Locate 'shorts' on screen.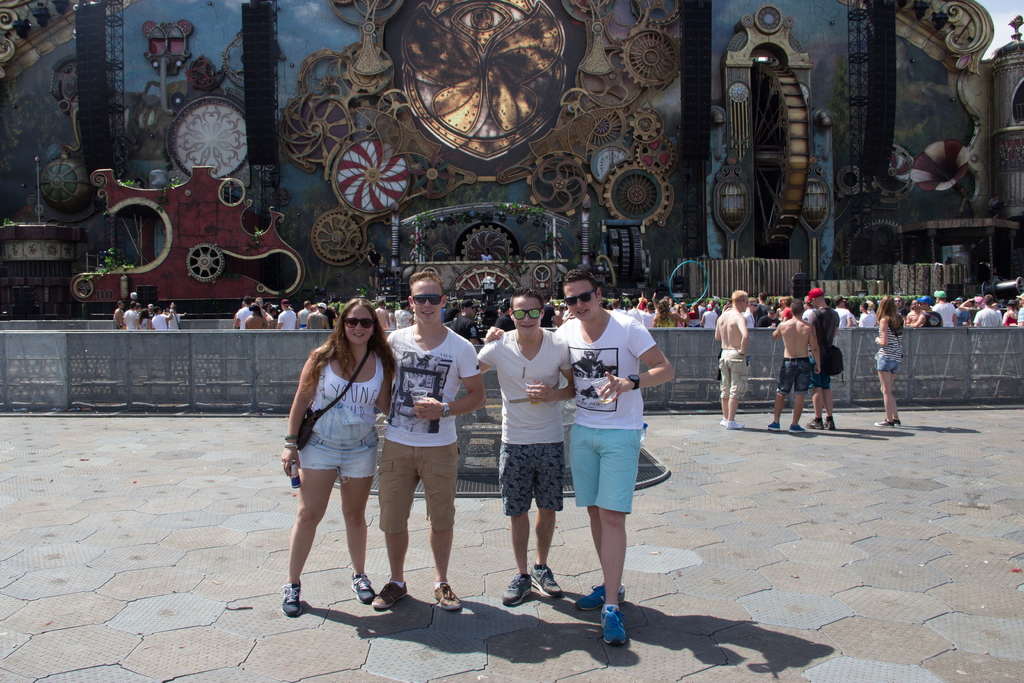
On screen at {"left": 778, "top": 356, "right": 808, "bottom": 395}.
